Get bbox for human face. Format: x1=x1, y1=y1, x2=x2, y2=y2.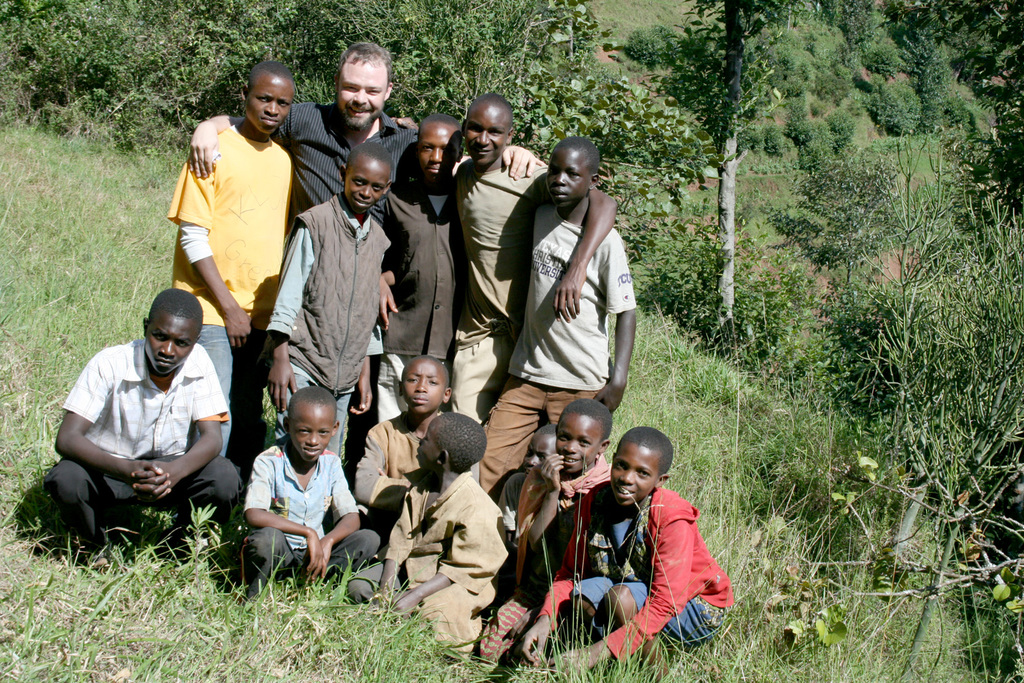
x1=335, y1=61, x2=385, y2=127.
